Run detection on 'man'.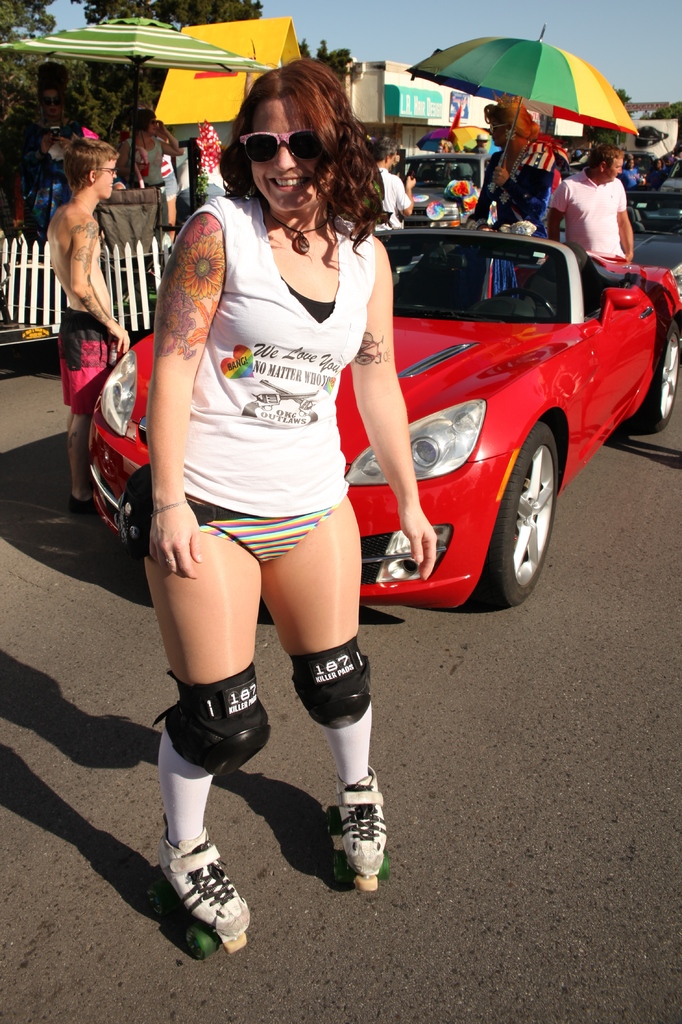
Result: BBox(551, 126, 655, 263).
